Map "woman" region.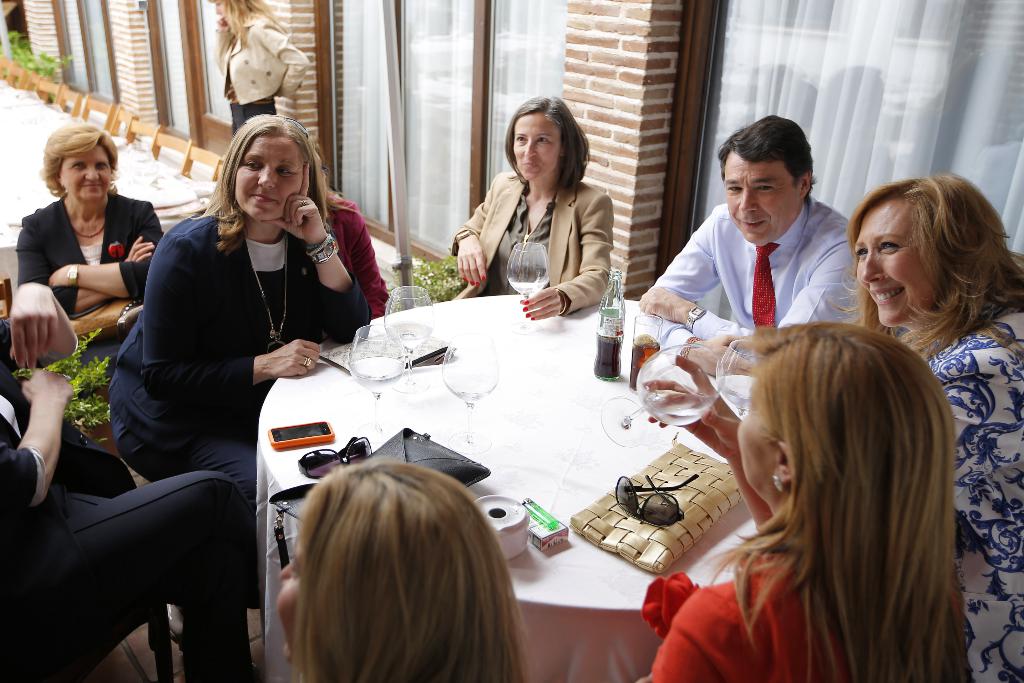
Mapped to detection(0, 368, 257, 682).
